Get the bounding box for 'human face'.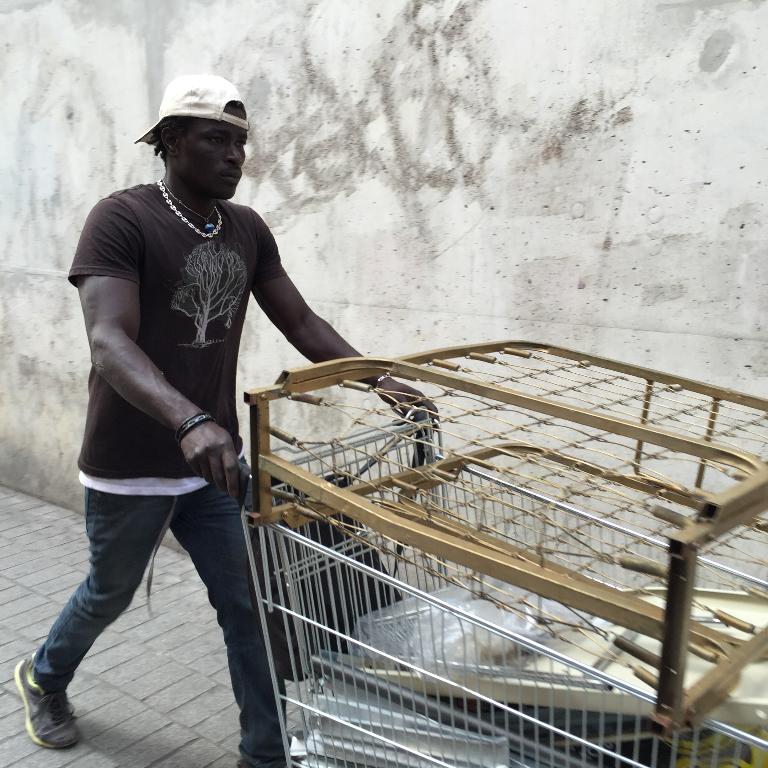
bbox=(179, 104, 250, 200).
